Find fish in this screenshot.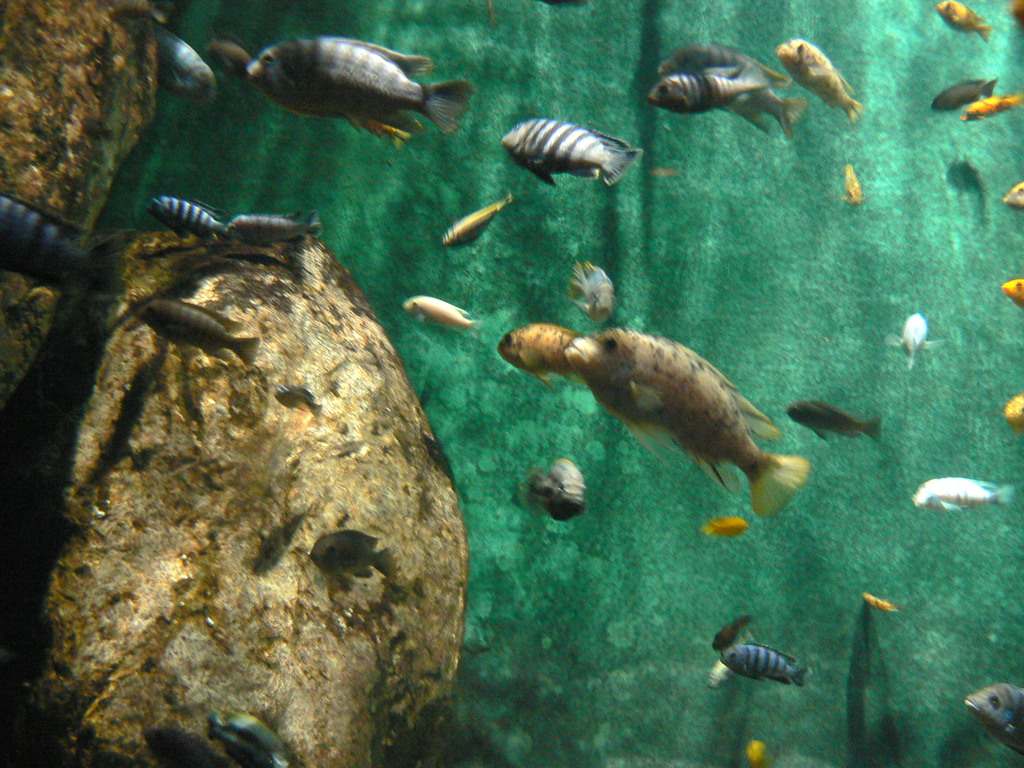
The bounding box for fish is [left=861, top=593, right=898, bottom=610].
